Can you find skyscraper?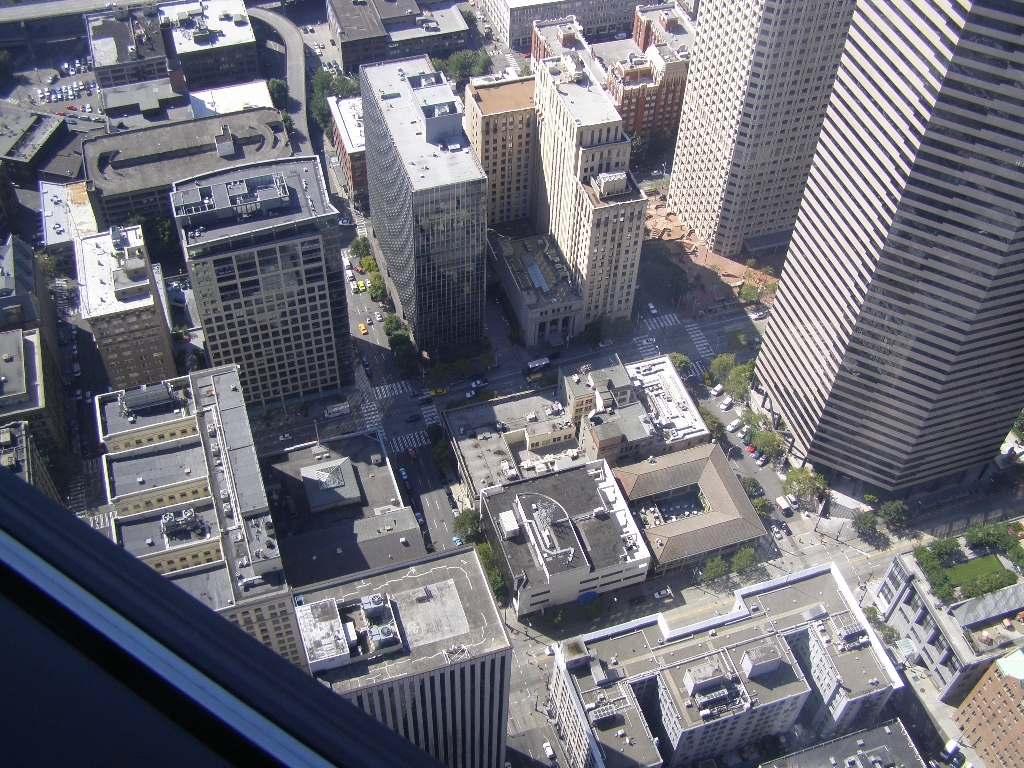
Yes, bounding box: {"left": 109, "top": 362, "right": 318, "bottom": 686}.
